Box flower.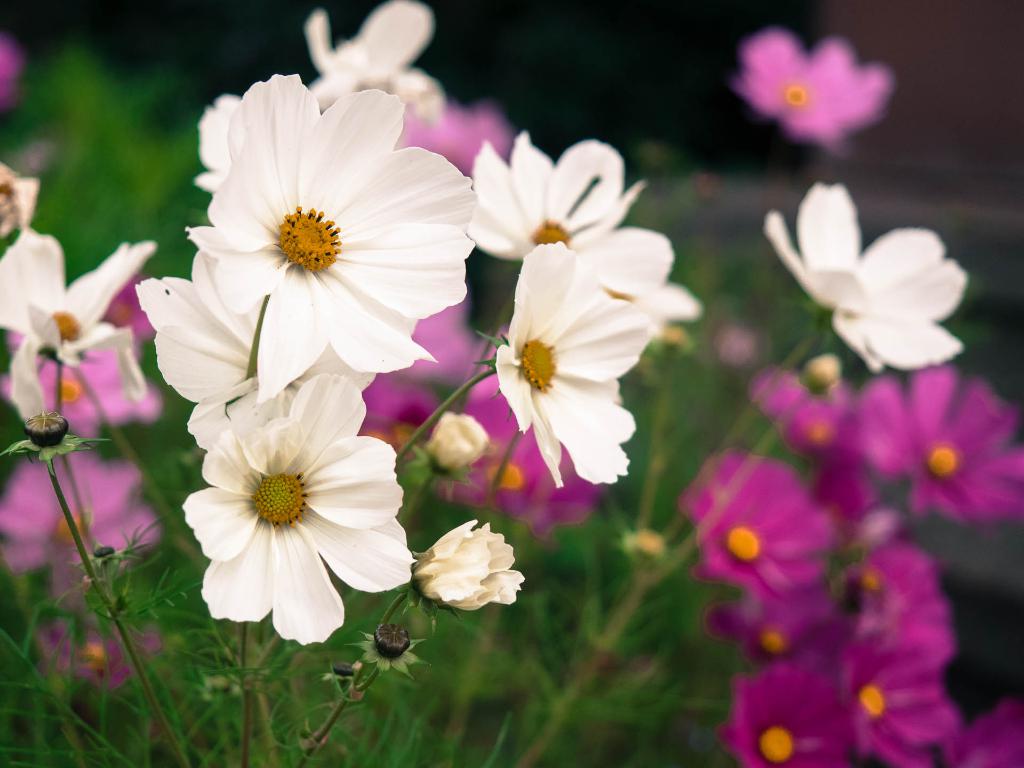
x1=0 y1=223 x2=150 y2=424.
